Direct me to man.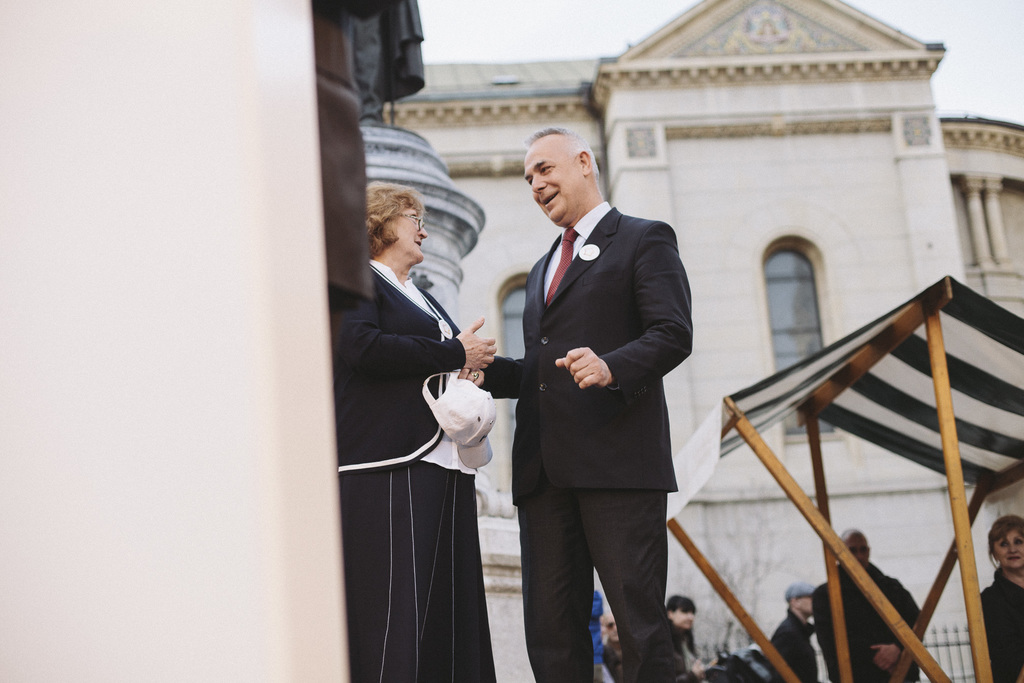
Direction: <bbox>773, 583, 818, 677</bbox>.
